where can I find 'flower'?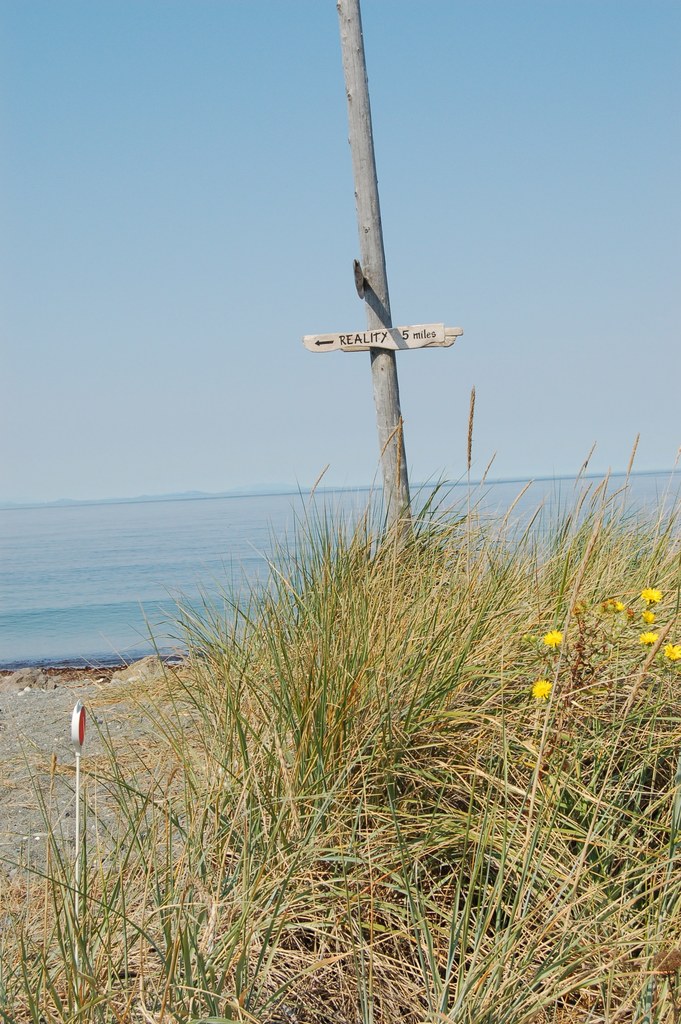
You can find it at 571,600,580,614.
